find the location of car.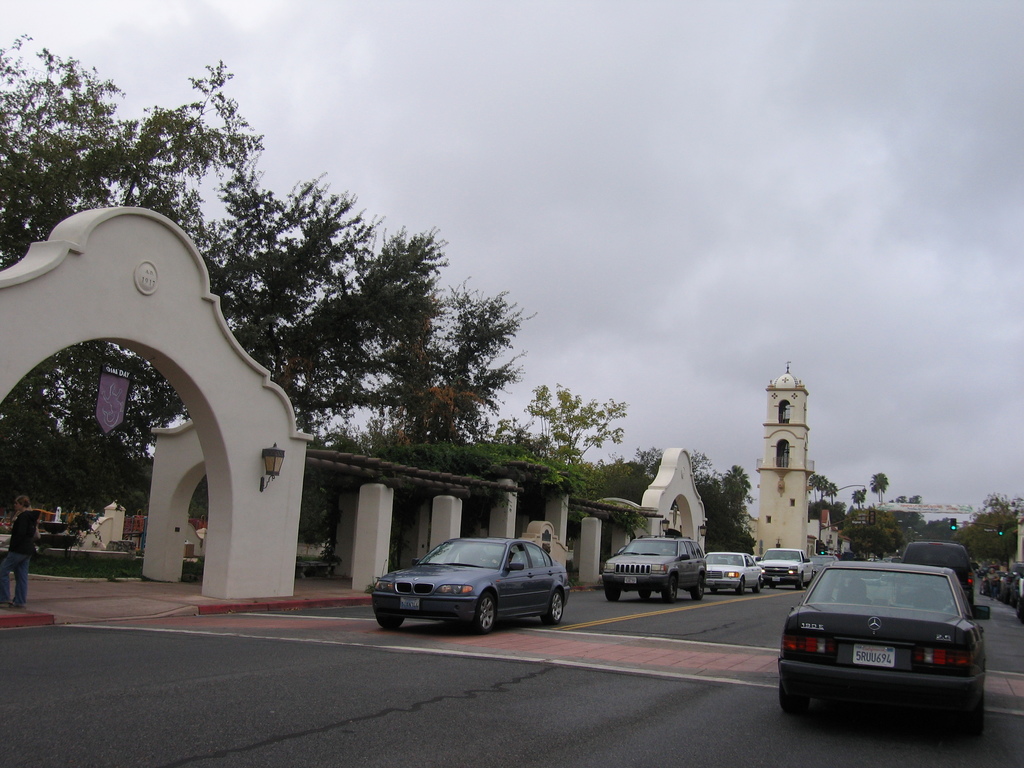
Location: left=860, top=557, right=902, bottom=587.
